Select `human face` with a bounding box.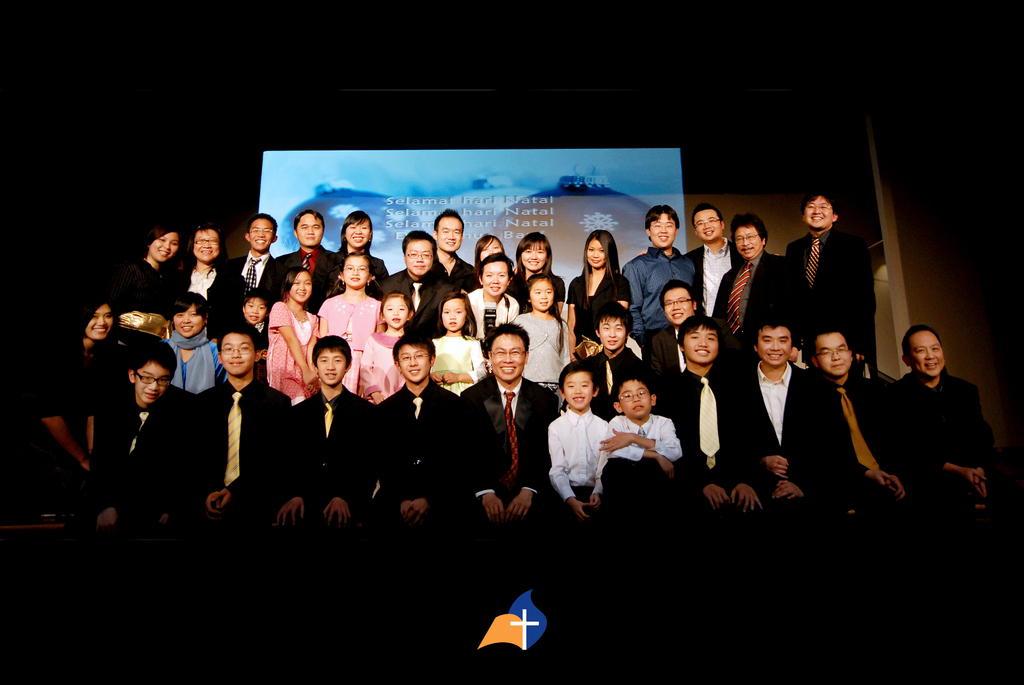
484, 259, 510, 296.
